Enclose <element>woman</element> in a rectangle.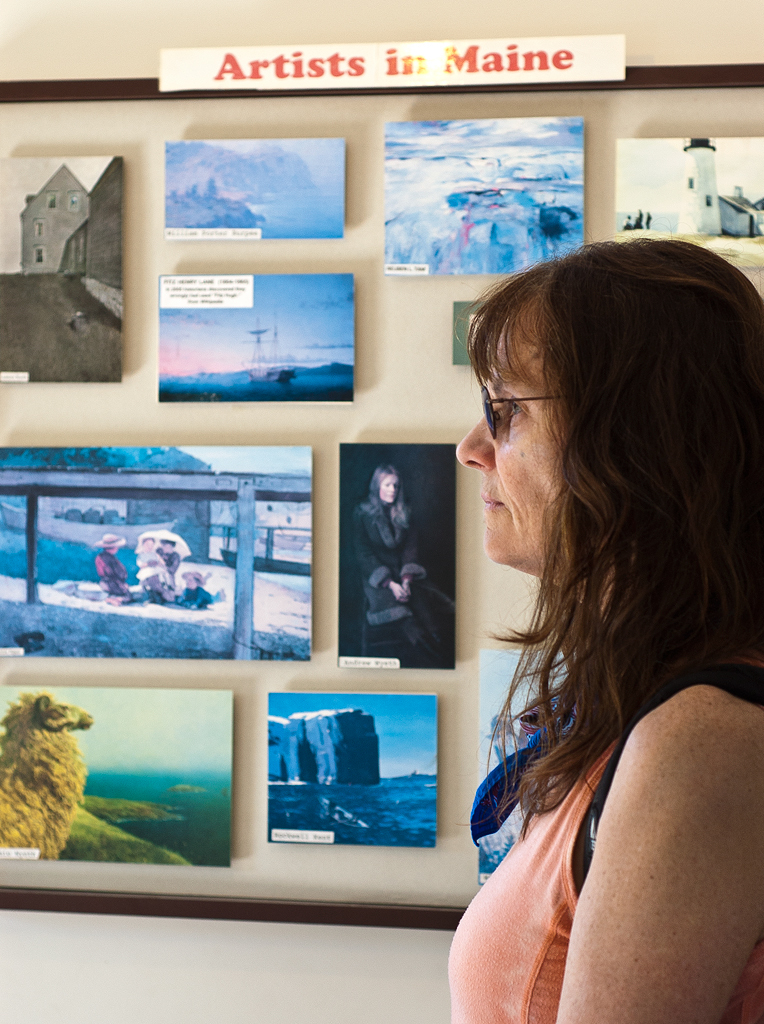
crop(353, 463, 433, 662).
